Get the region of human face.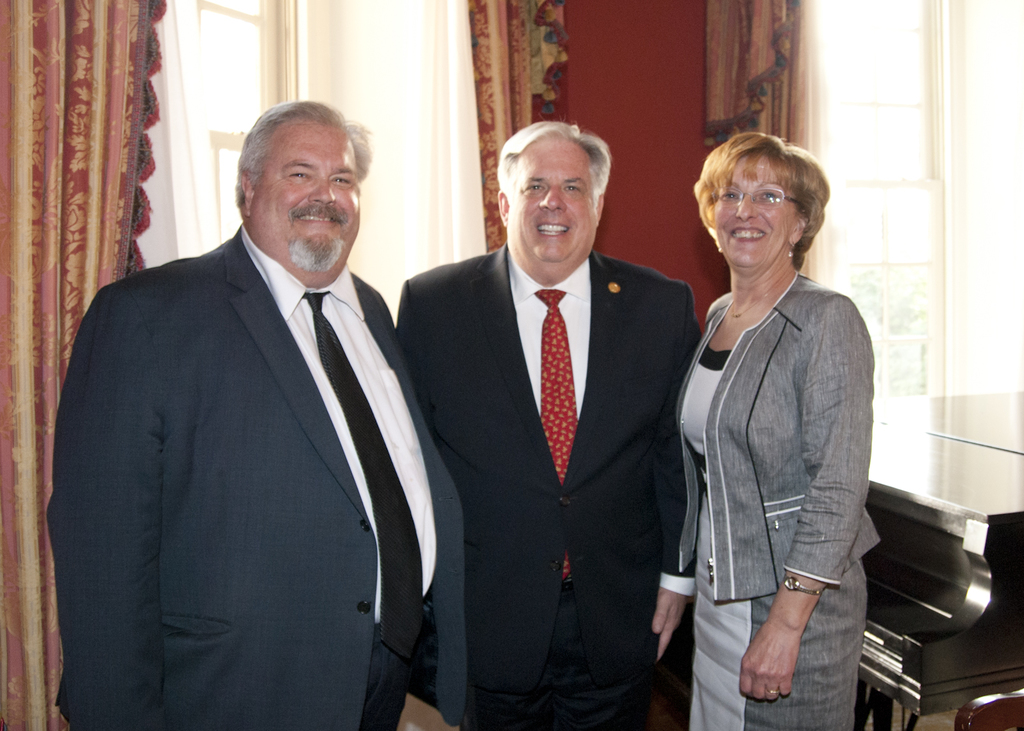
[251,120,360,265].
